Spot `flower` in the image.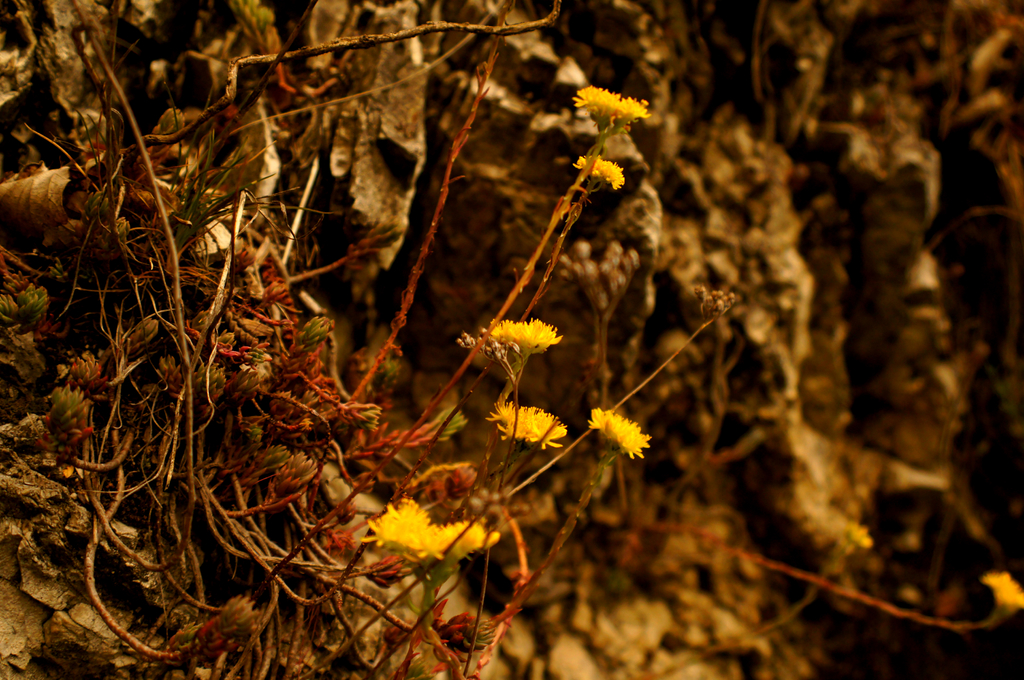
`flower` found at {"x1": 566, "y1": 83, "x2": 646, "y2": 124}.
